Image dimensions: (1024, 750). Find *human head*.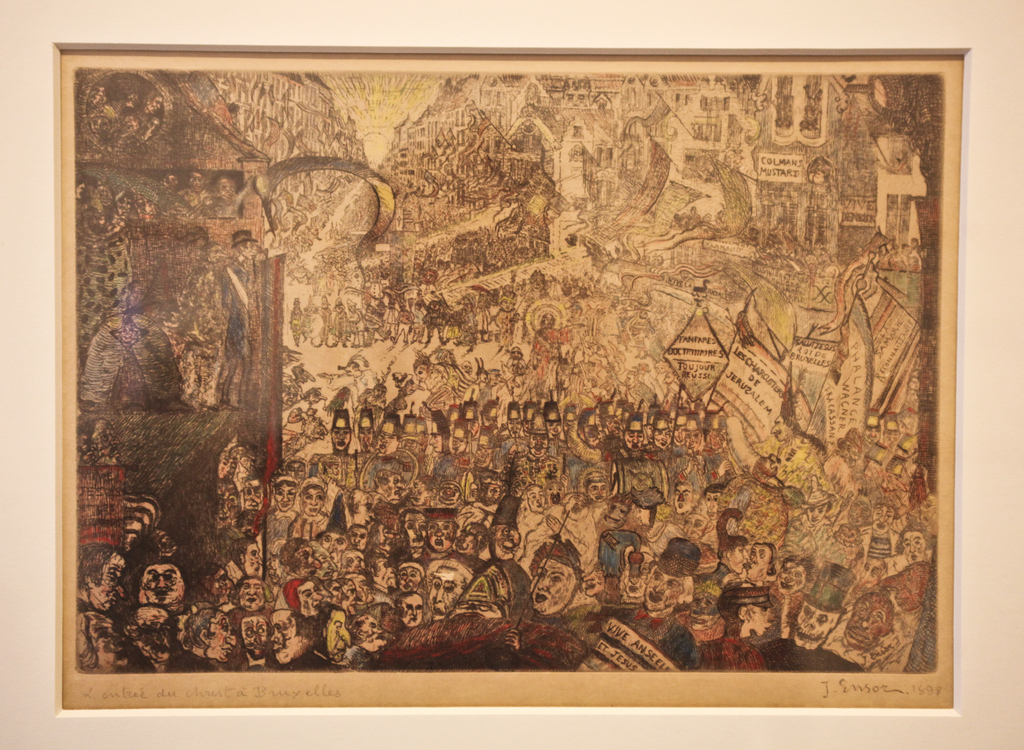
Rect(275, 475, 299, 514).
